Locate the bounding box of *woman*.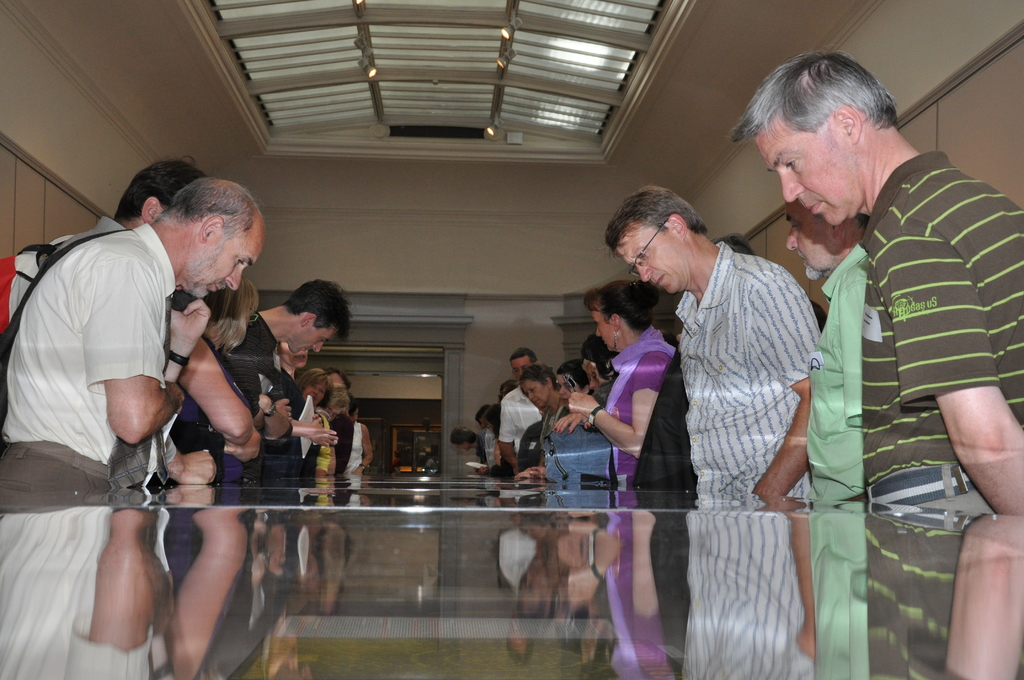
Bounding box: x1=536, y1=355, x2=618, y2=485.
